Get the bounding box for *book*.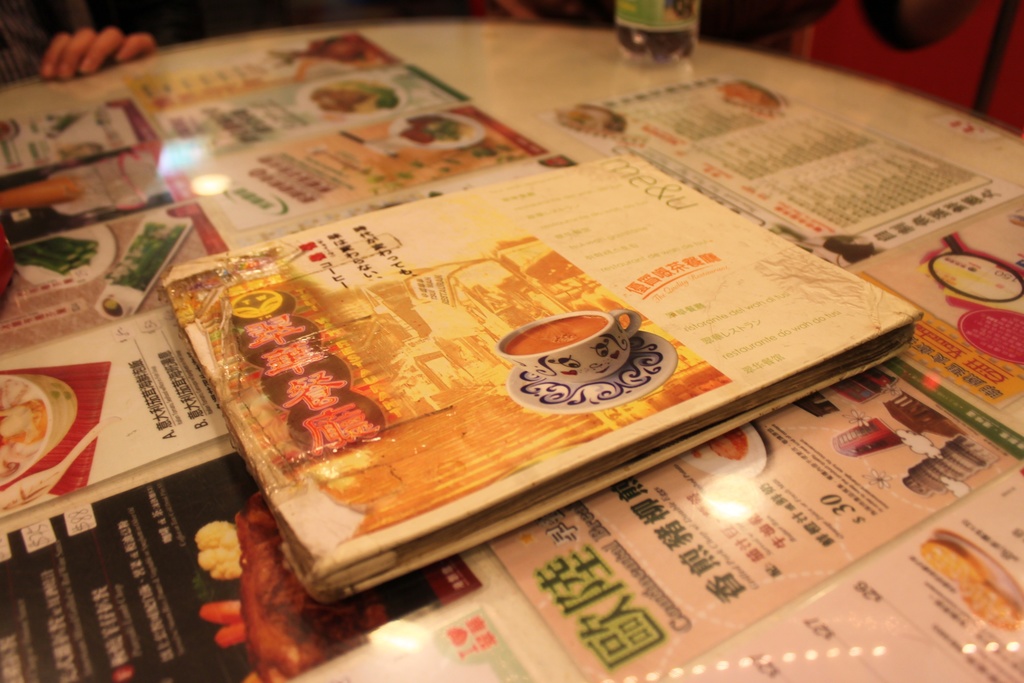
region(159, 149, 926, 595).
